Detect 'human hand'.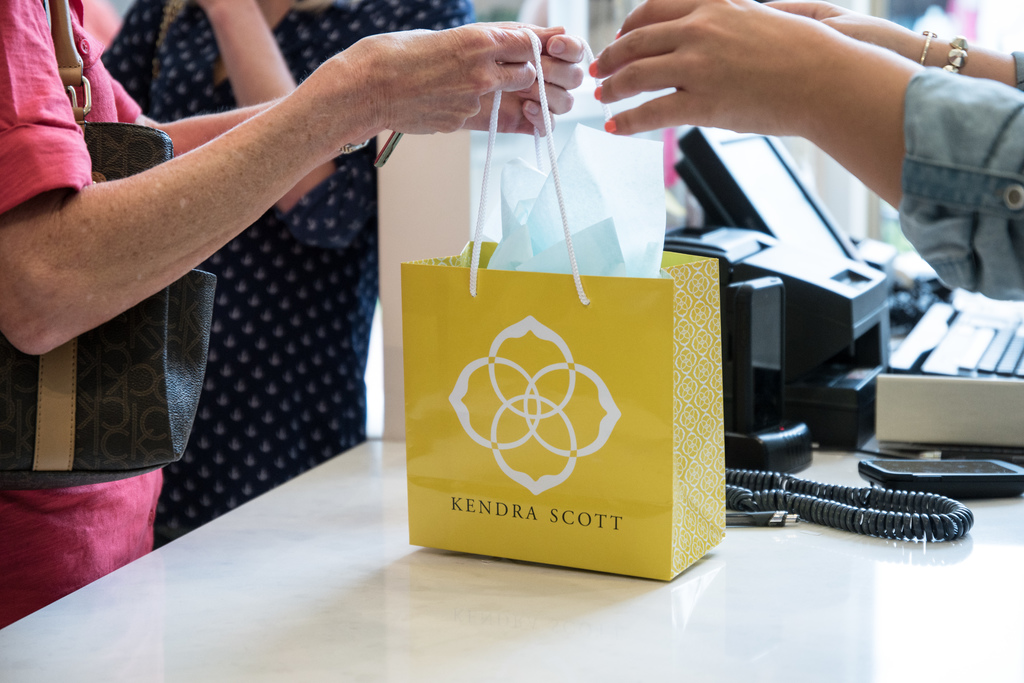
Detected at <bbox>316, 26, 541, 136</bbox>.
